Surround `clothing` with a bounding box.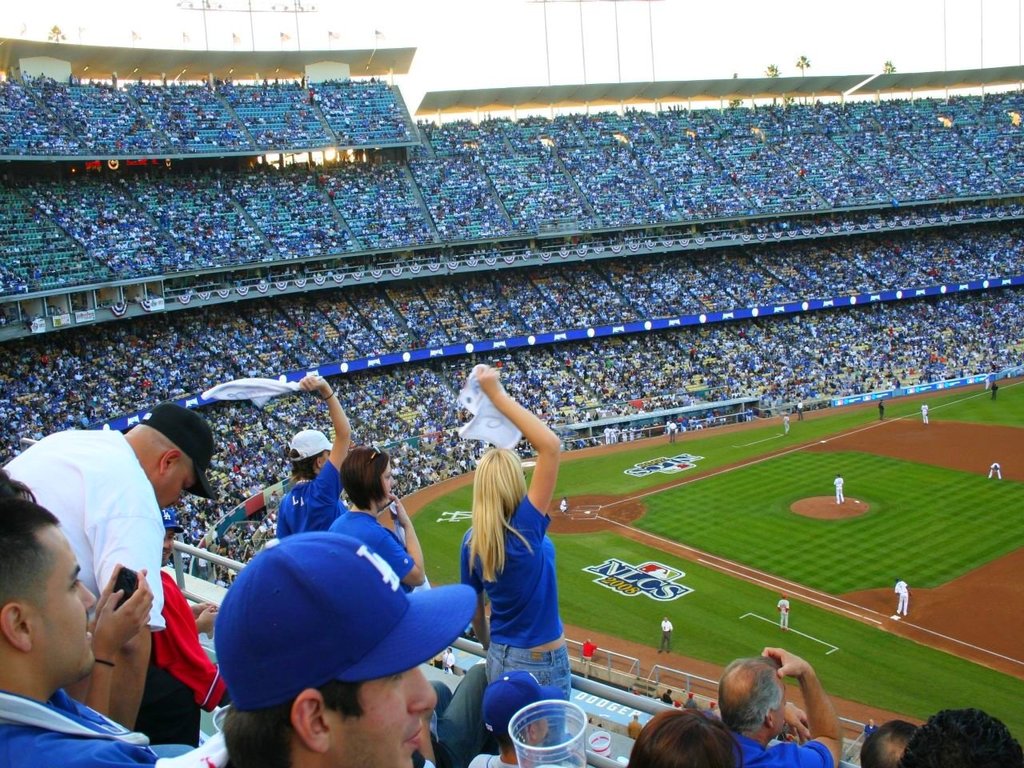
990,462,1002,479.
